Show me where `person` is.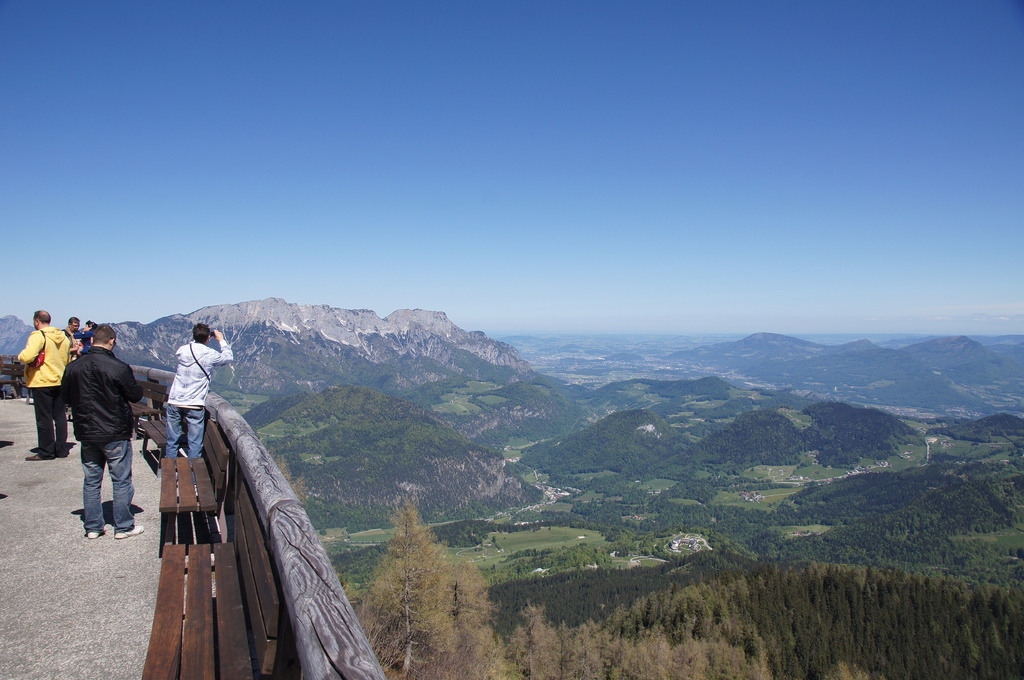
`person` is at (left=15, top=308, right=74, bottom=453).
